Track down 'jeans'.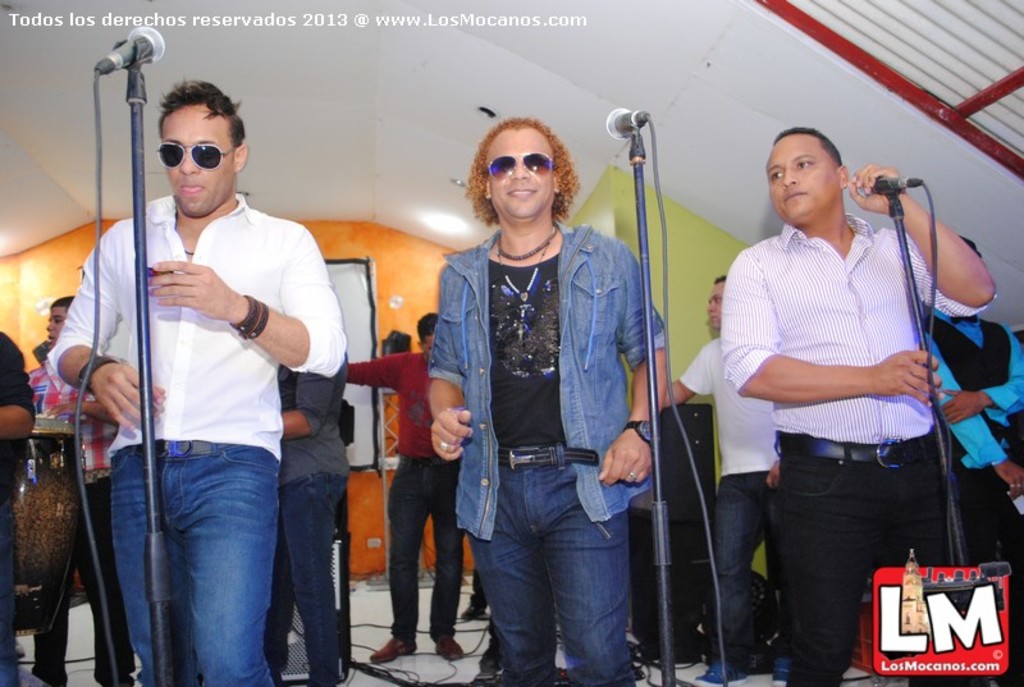
Tracked to crop(452, 542, 500, 645).
